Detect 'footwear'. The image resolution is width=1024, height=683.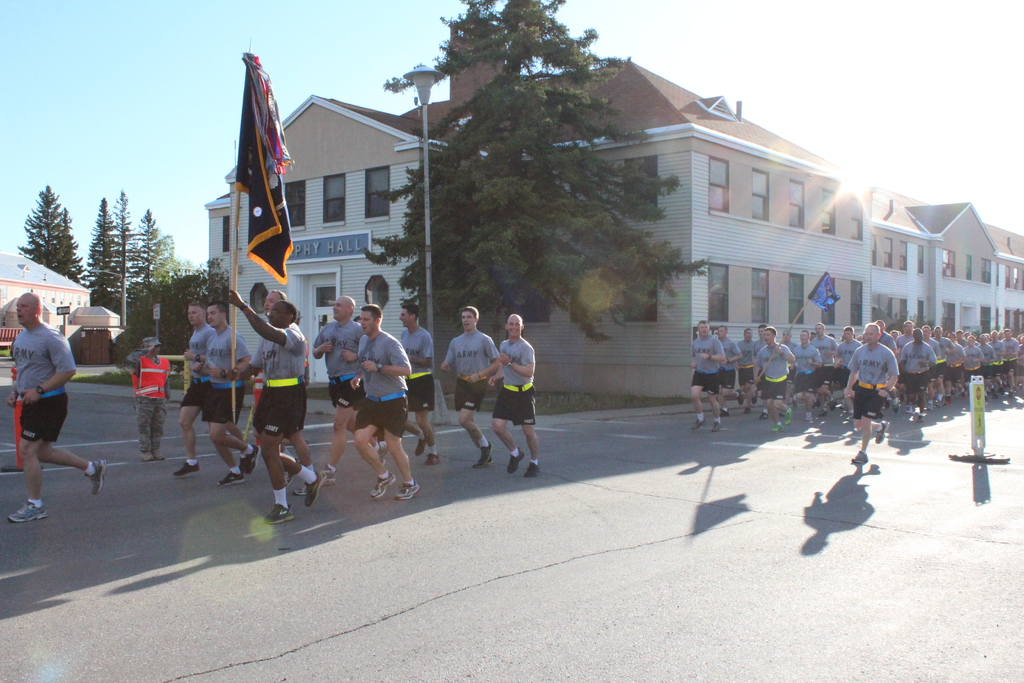
[x1=82, y1=461, x2=109, y2=498].
